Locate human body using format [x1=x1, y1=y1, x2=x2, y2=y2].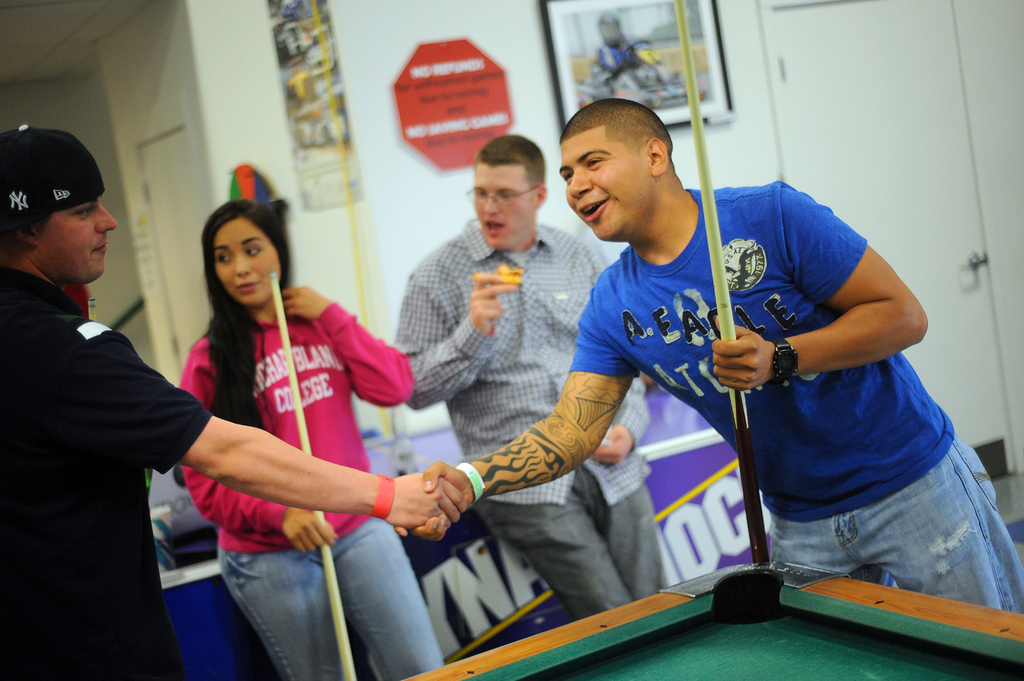
[x1=396, y1=99, x2=1023, y2=613].
